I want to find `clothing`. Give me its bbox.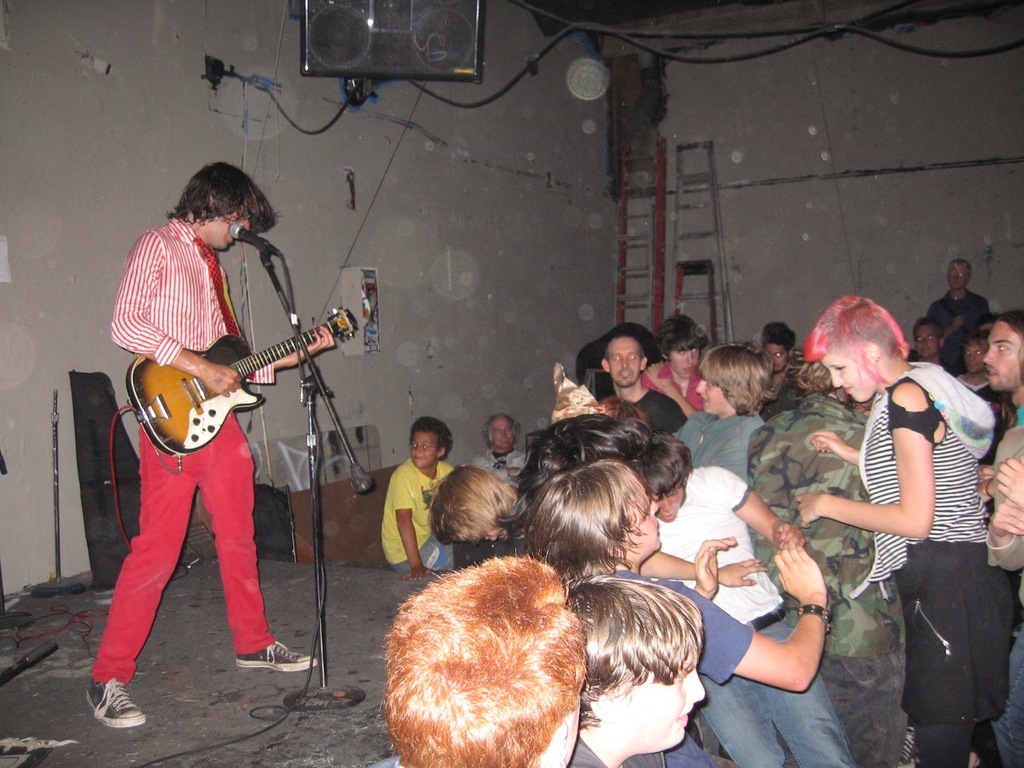
region(86, 214, 274, 686).
